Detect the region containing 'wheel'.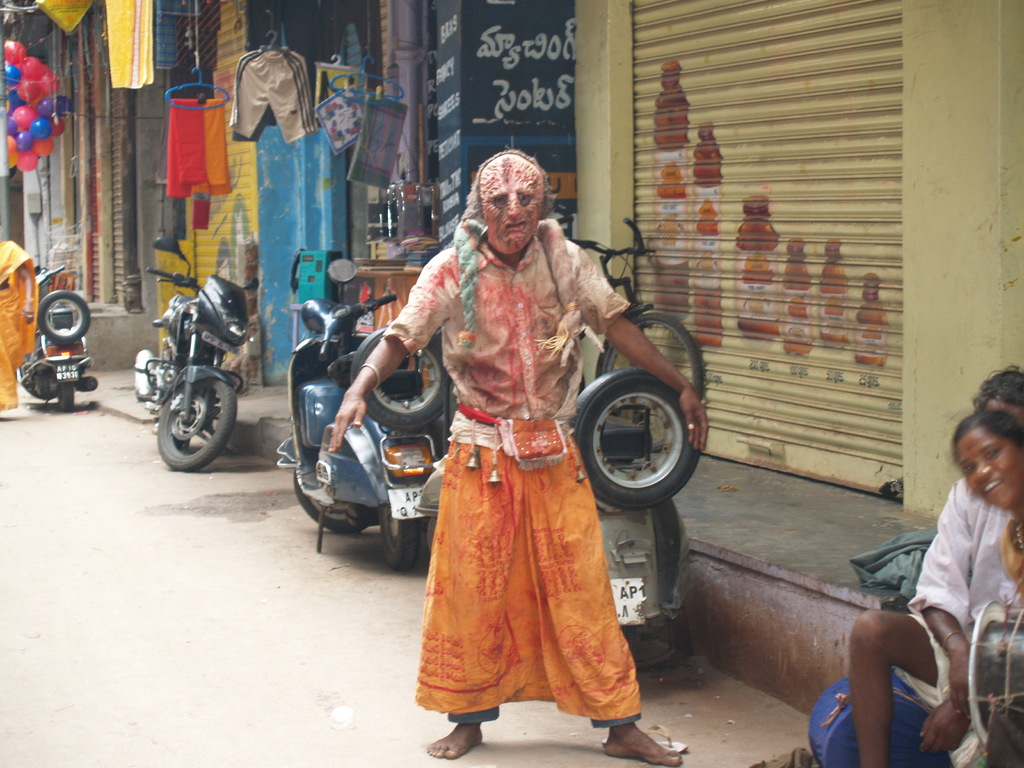
(603,314,705,452).
